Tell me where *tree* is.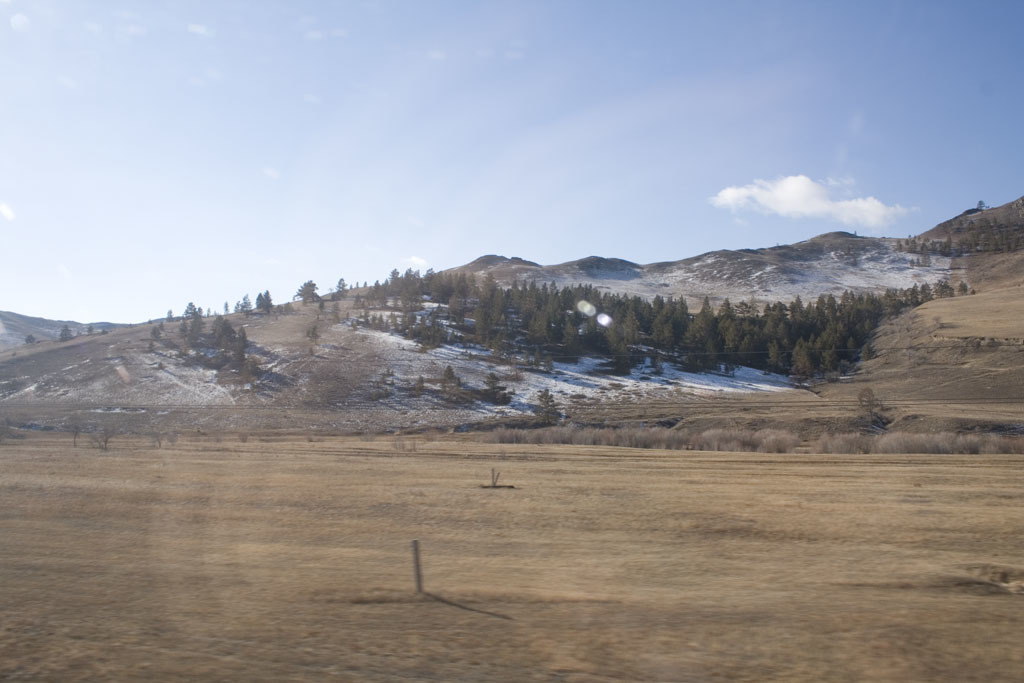
*tree* is at (left=55, top=320, right=76, bottom=344).
